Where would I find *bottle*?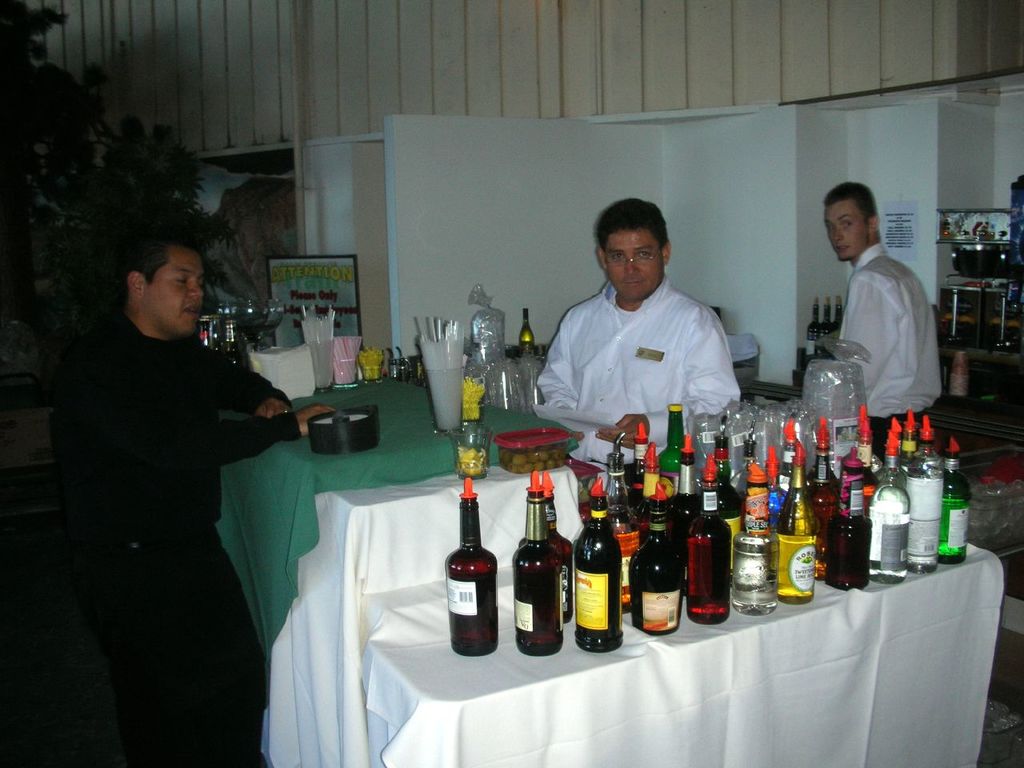
At bbox(514, 470, 566, 672).
